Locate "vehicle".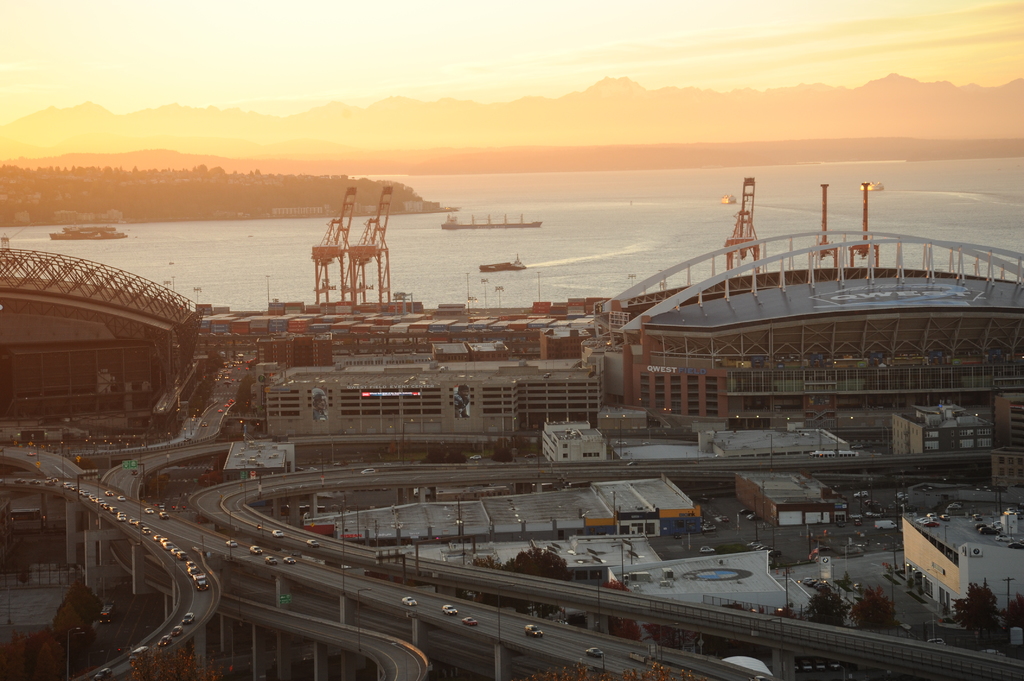
Bounding box: select_region(853, 488, 869, 500).
